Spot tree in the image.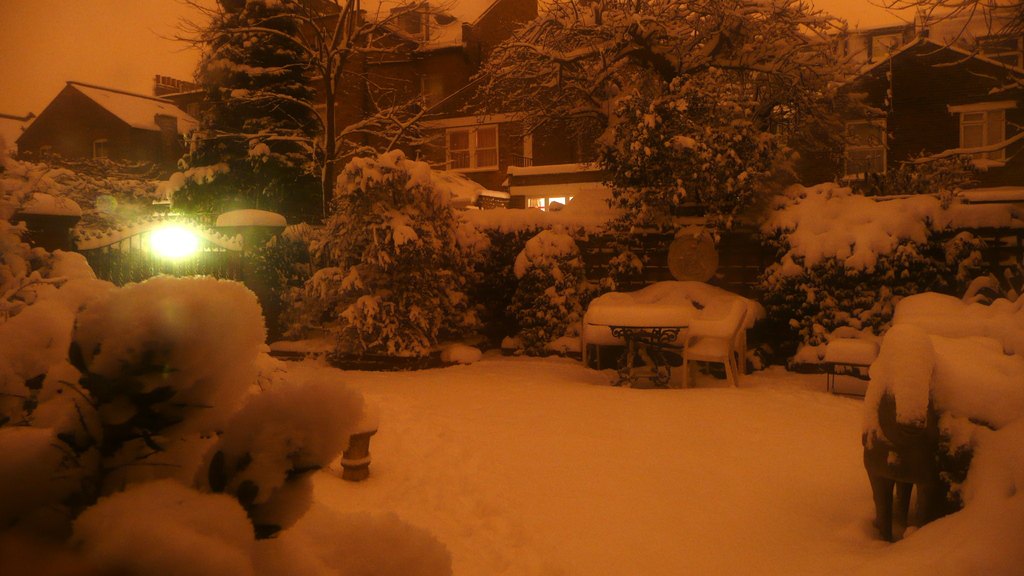
tree found at [280, 150, 476, 381].
